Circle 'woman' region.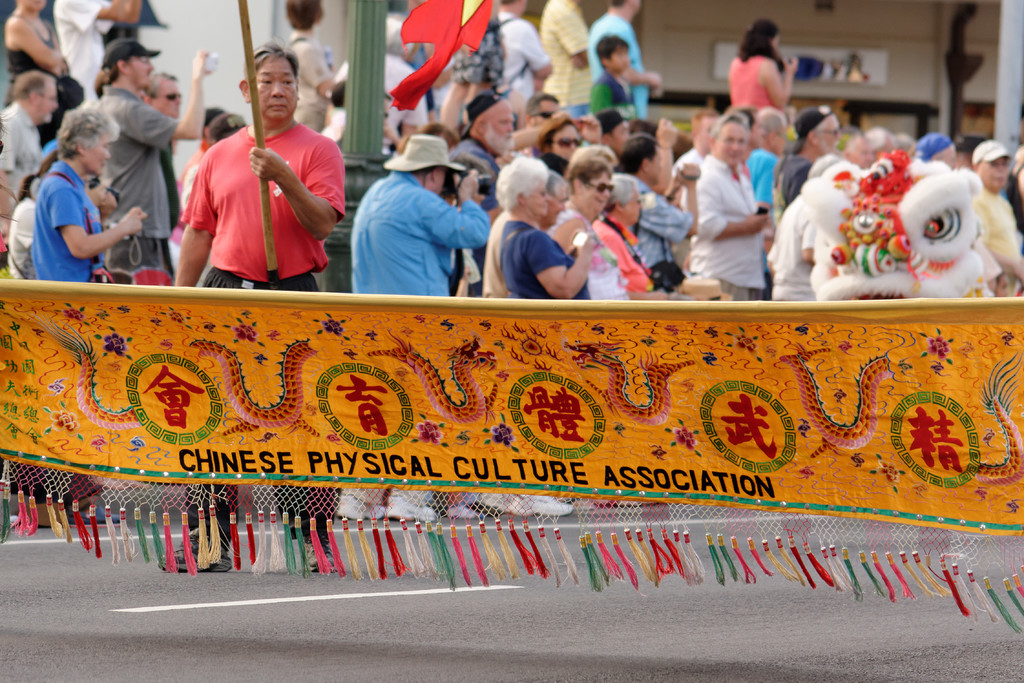
Region: pyautogui.locateOnScreen(399, 122, 480, 299).
